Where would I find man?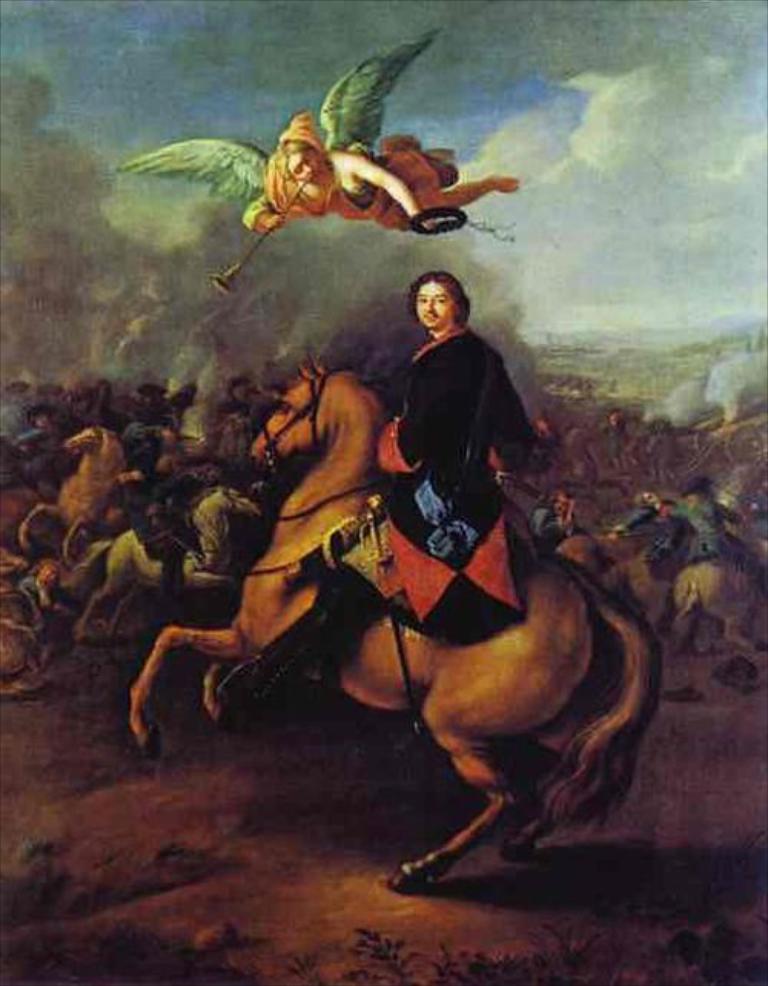
At [355,229,561,628].
